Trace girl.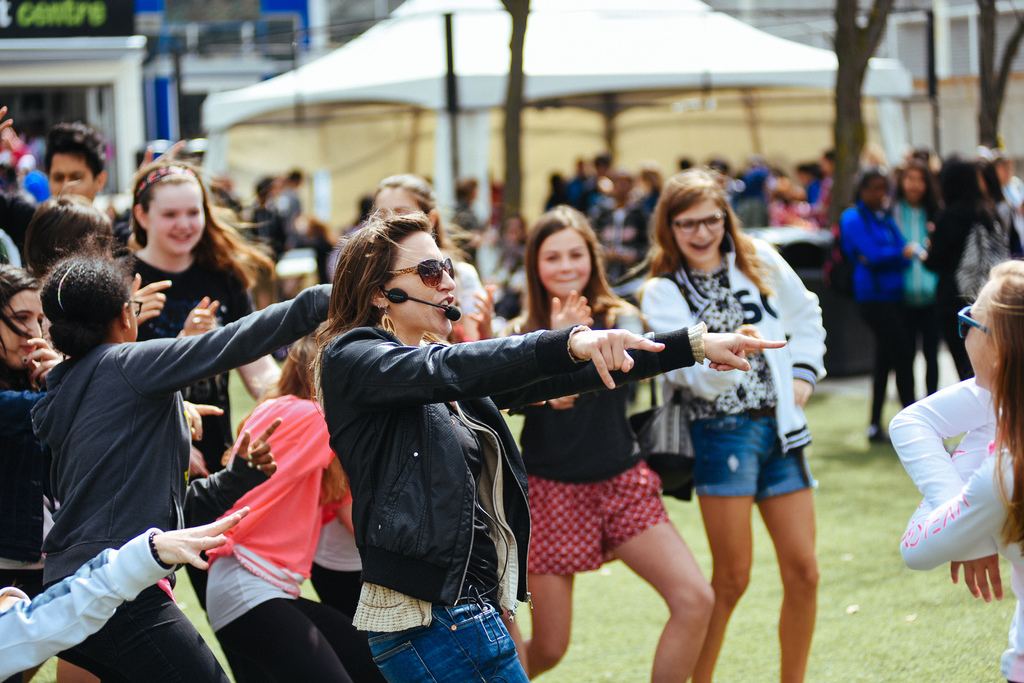
Traced to rect(617, 167, 828, 682).
